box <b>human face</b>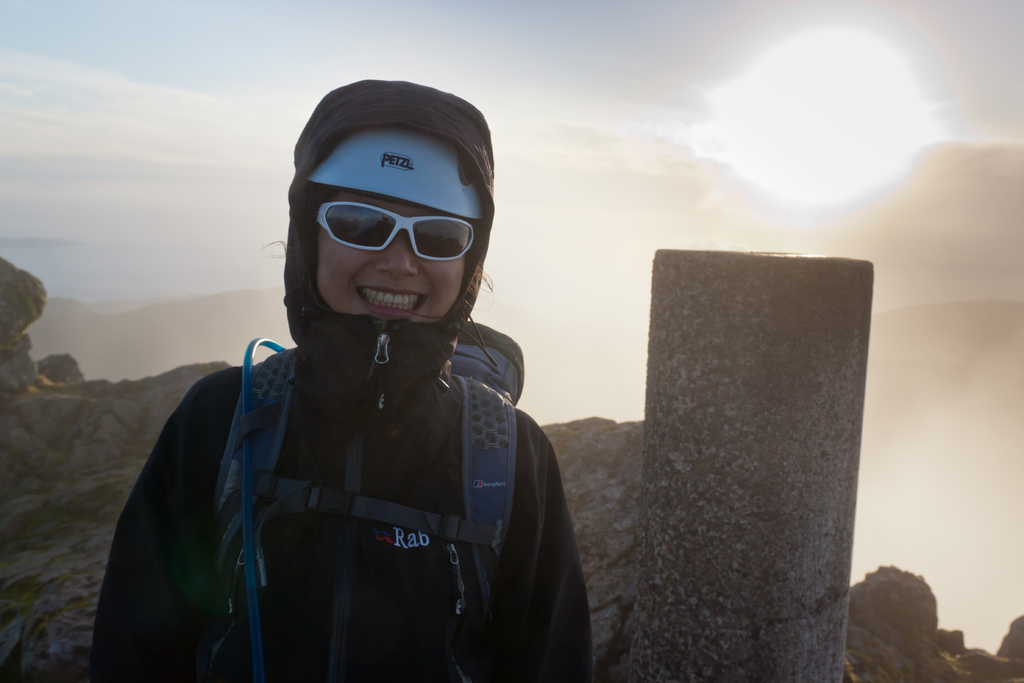
316,189,461,319
